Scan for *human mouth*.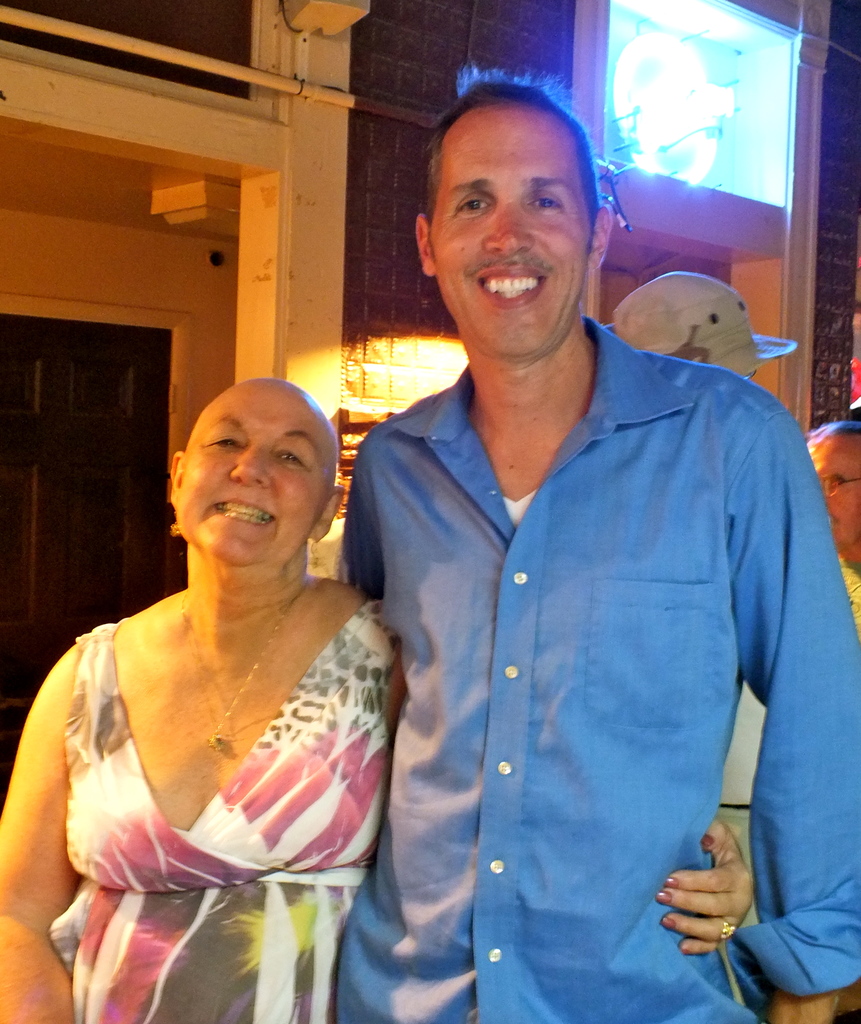
Scan result: pyautogui.locateOnScreen(214, 498, 278, 531).
